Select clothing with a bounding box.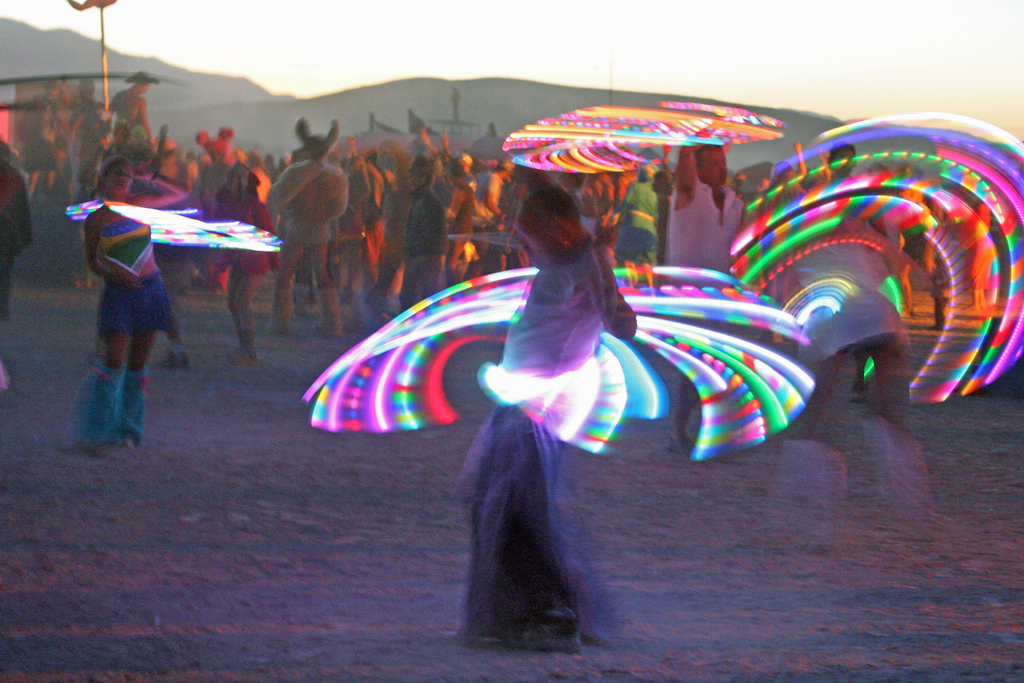
127, 368, 149, 460.
